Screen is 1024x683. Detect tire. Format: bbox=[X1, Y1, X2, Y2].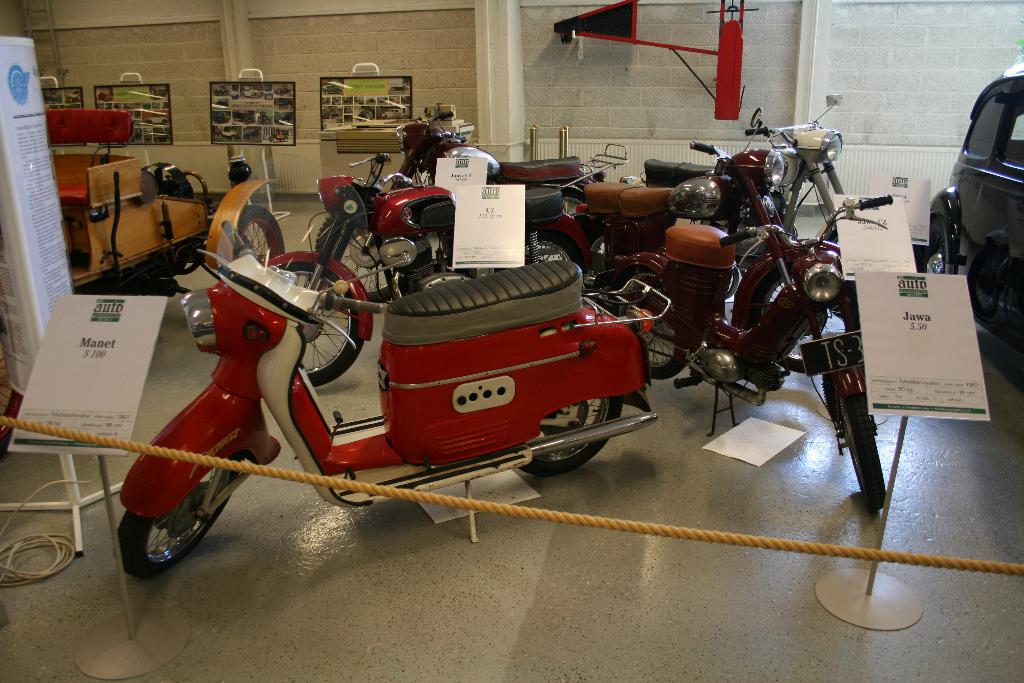
bbox=[337, 89, 344, 95].
